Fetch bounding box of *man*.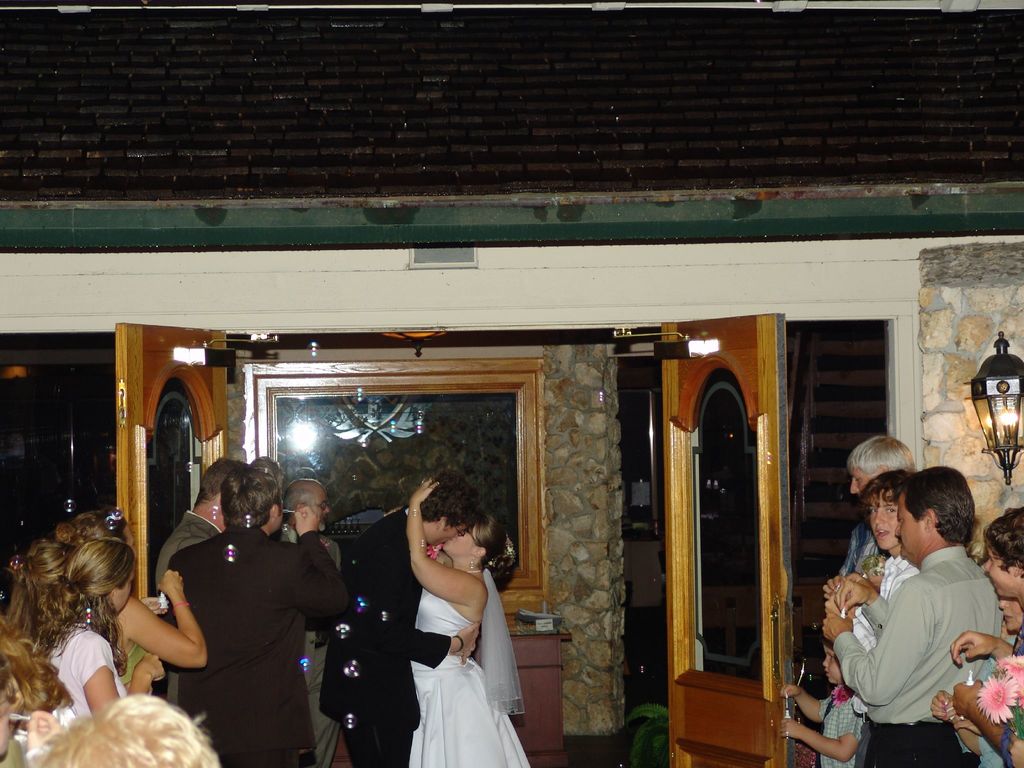
Bbox: {"x1": 156, "y1": 452, "x2": 255, "y2": 704}.
